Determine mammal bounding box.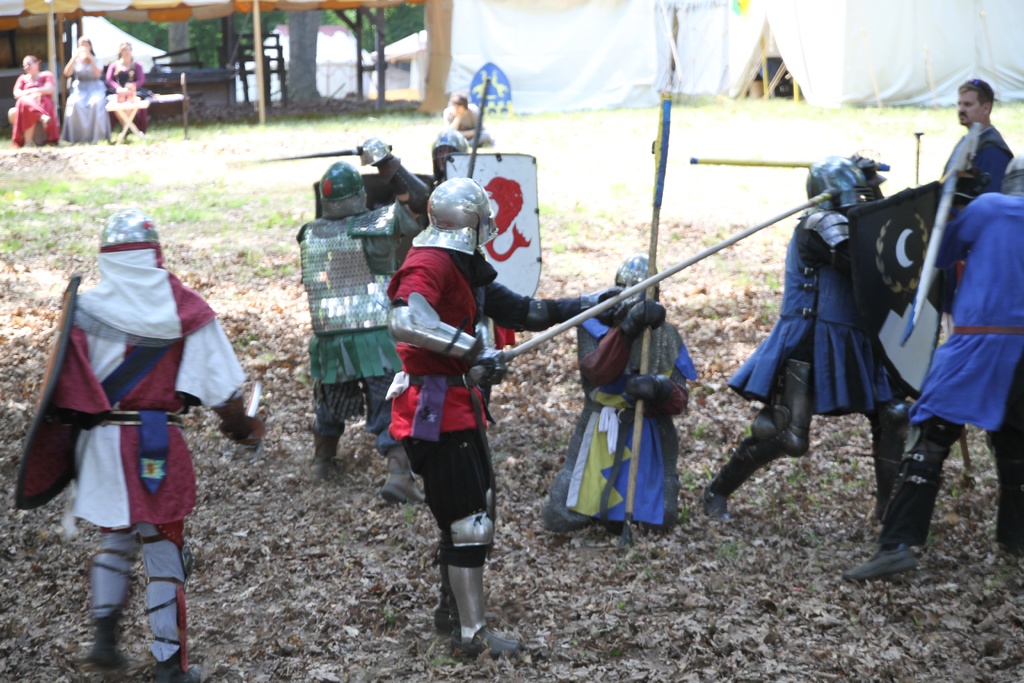
Determined: left=696, top=156, right=886, bottom=518.
